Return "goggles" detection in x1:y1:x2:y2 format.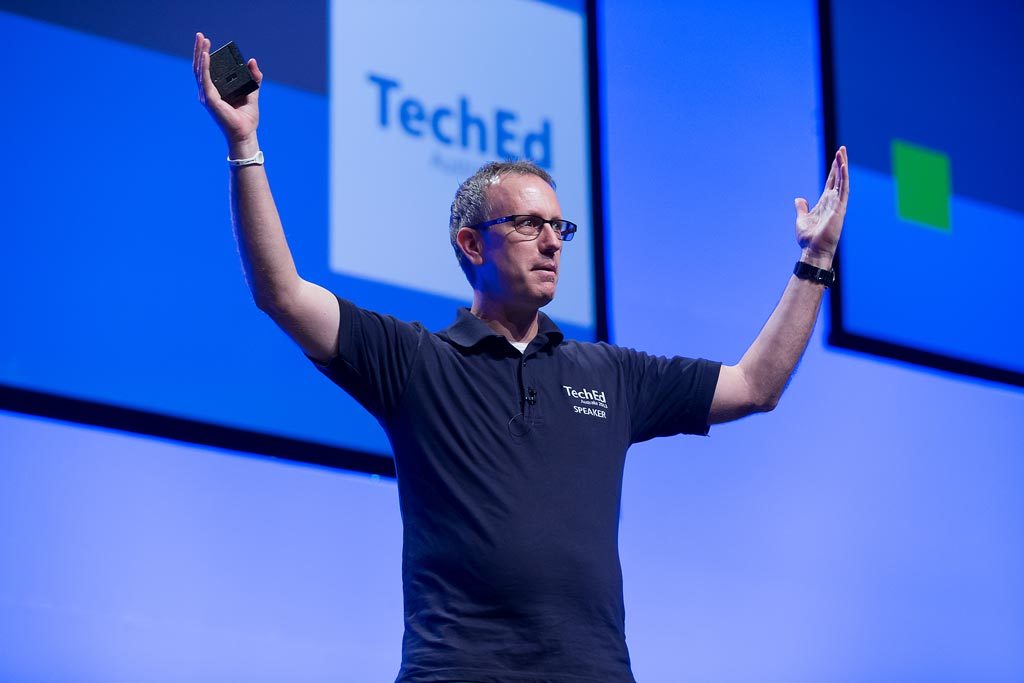
469:207:580:241.
